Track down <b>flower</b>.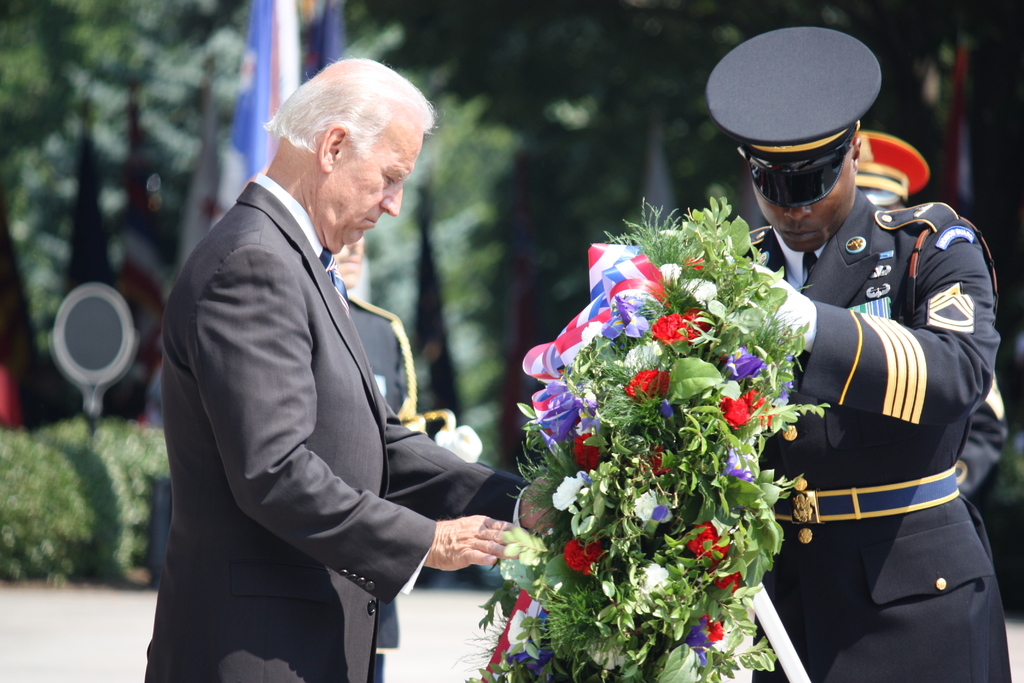
Tracked to region(705, 565, 739, 593).
